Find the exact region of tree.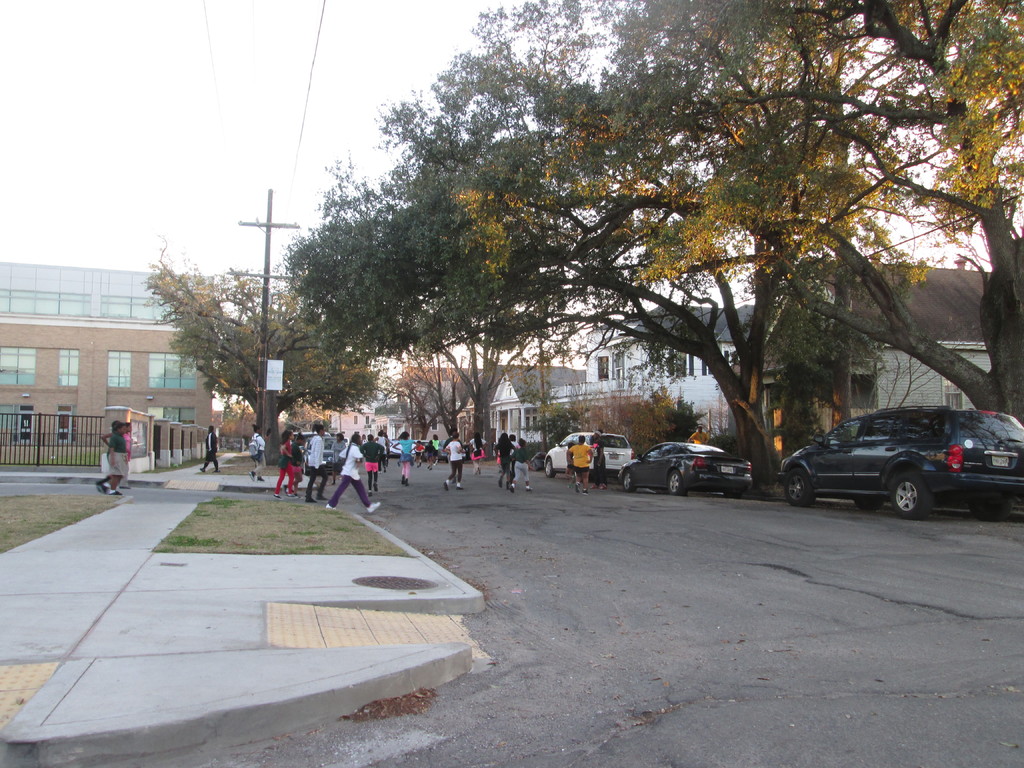
Exact region: detection(137, 236, 381, 468).
